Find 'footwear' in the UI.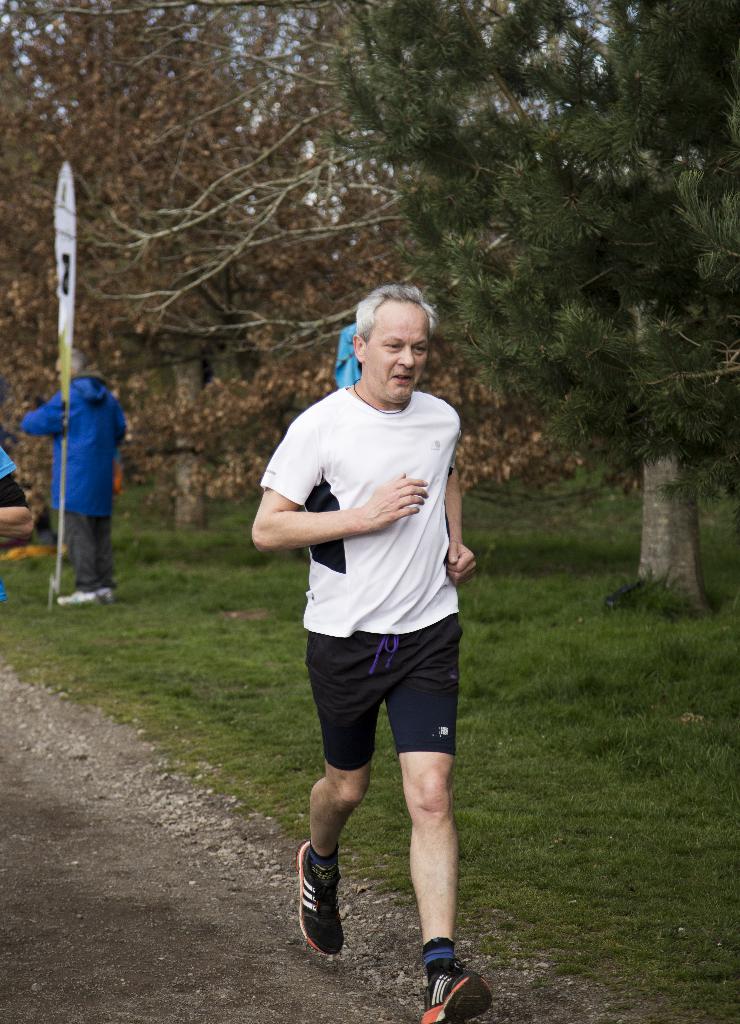
UI element at bbox=(296, 836, 344, 954).
